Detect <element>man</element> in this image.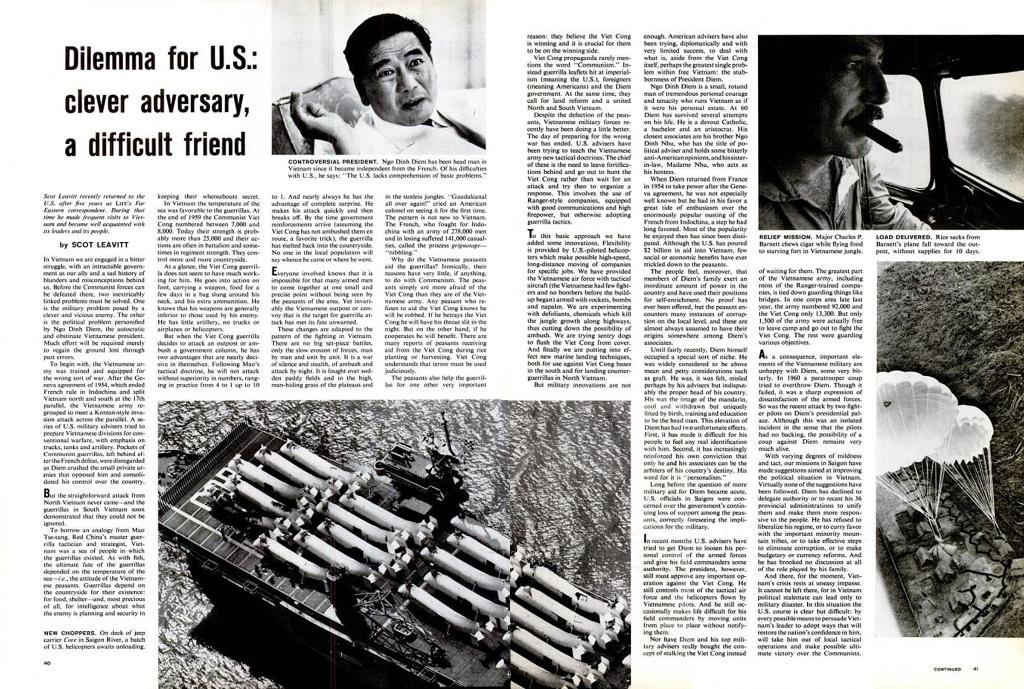
Detection: 286 11 491 154.
